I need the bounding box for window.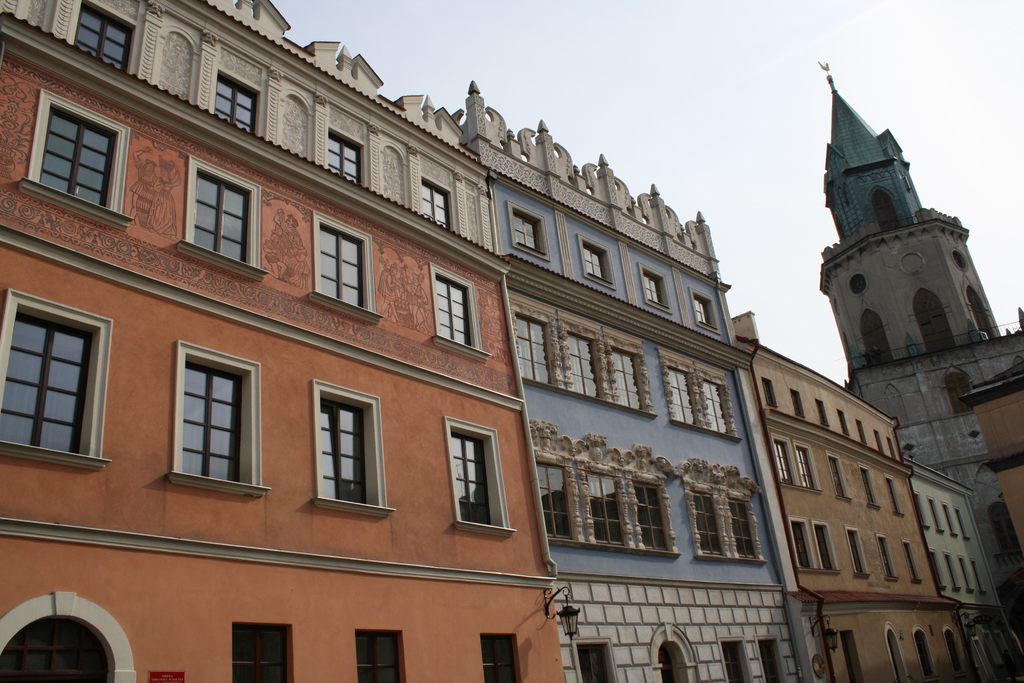
Here it is: left=721, top=641, right=745, bottom=682.
